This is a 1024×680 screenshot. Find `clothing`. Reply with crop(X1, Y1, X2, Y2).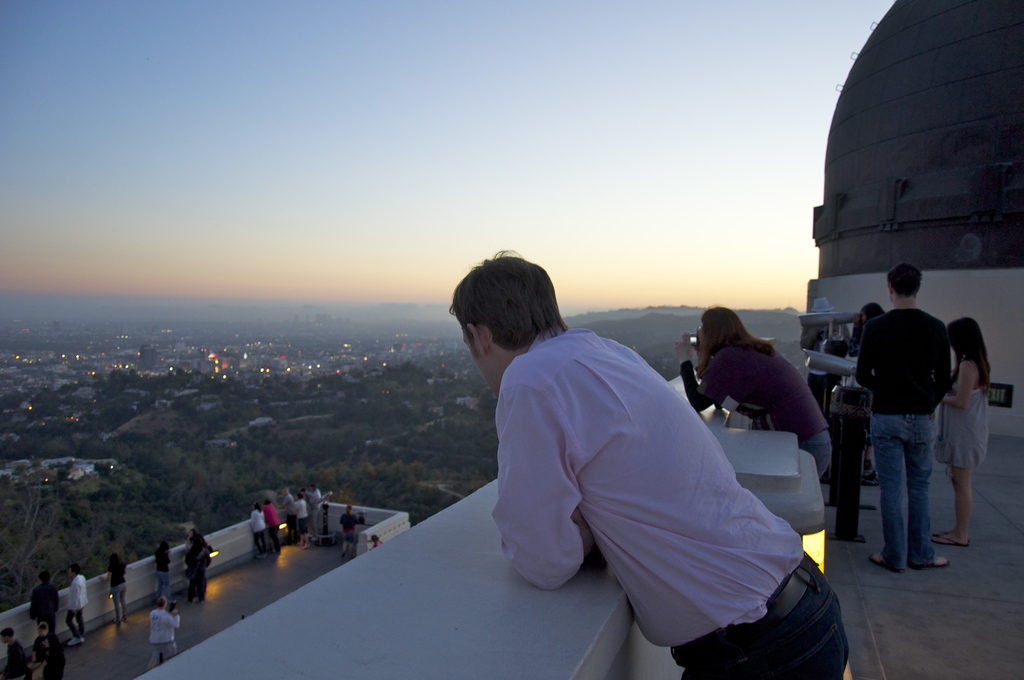
crop(242, 512, 273, 562).
